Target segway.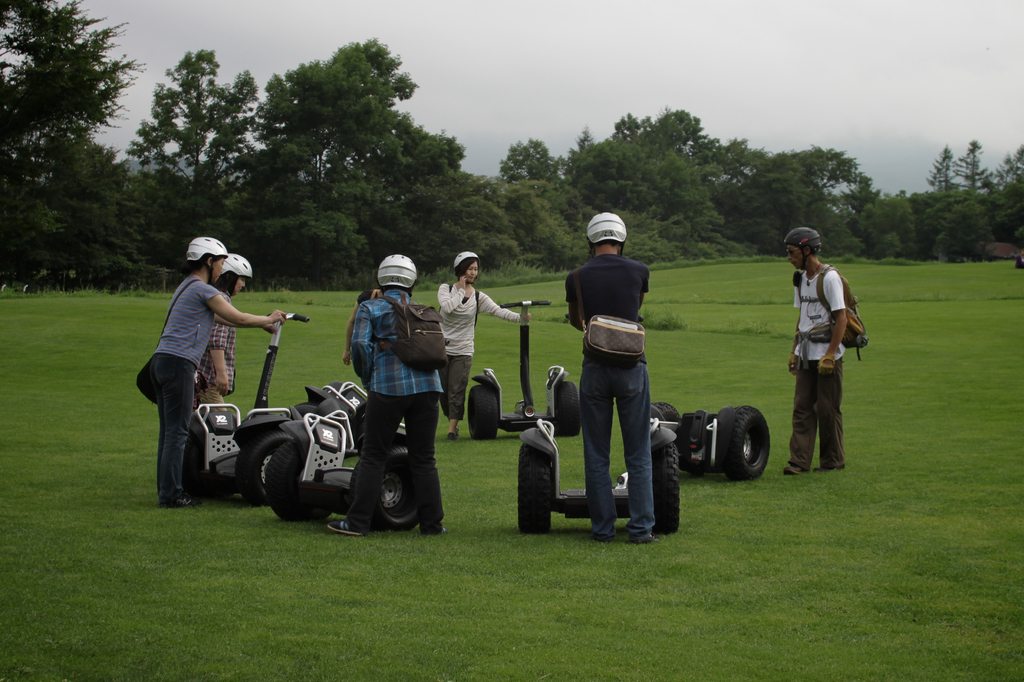
Target region: [left=650, top=400, right=774, bottom=482].
